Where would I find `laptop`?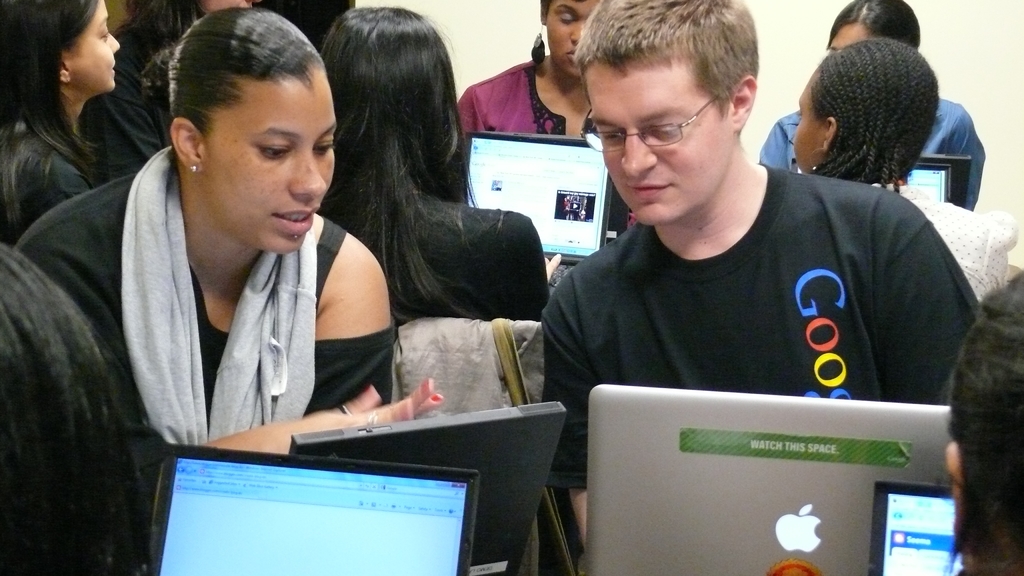
At region(917, 152, 970, 209).
